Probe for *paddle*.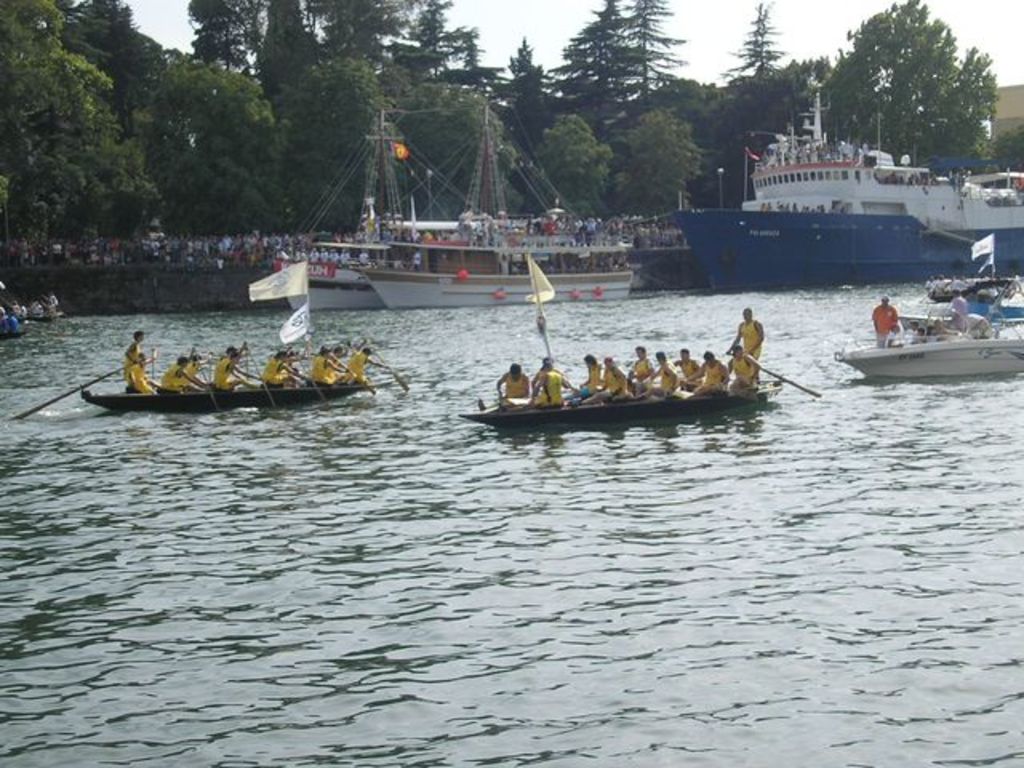
Probe result: locate(378, 352, 408, 395).
